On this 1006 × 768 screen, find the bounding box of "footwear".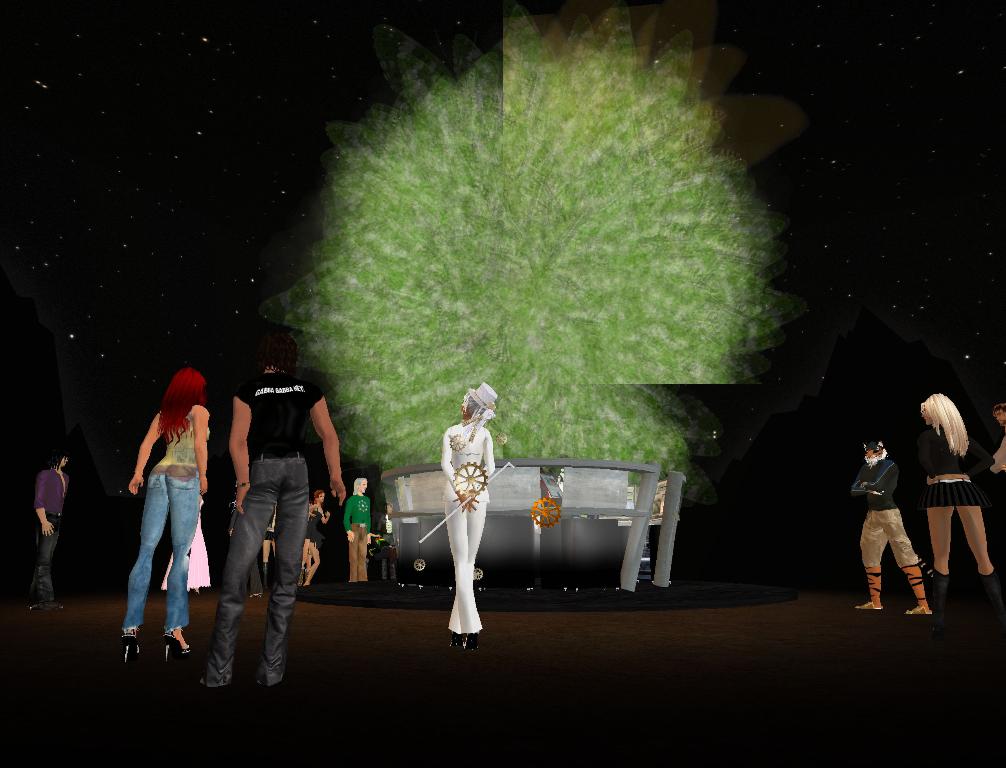
Bounding box: 976 565 1005 627.
